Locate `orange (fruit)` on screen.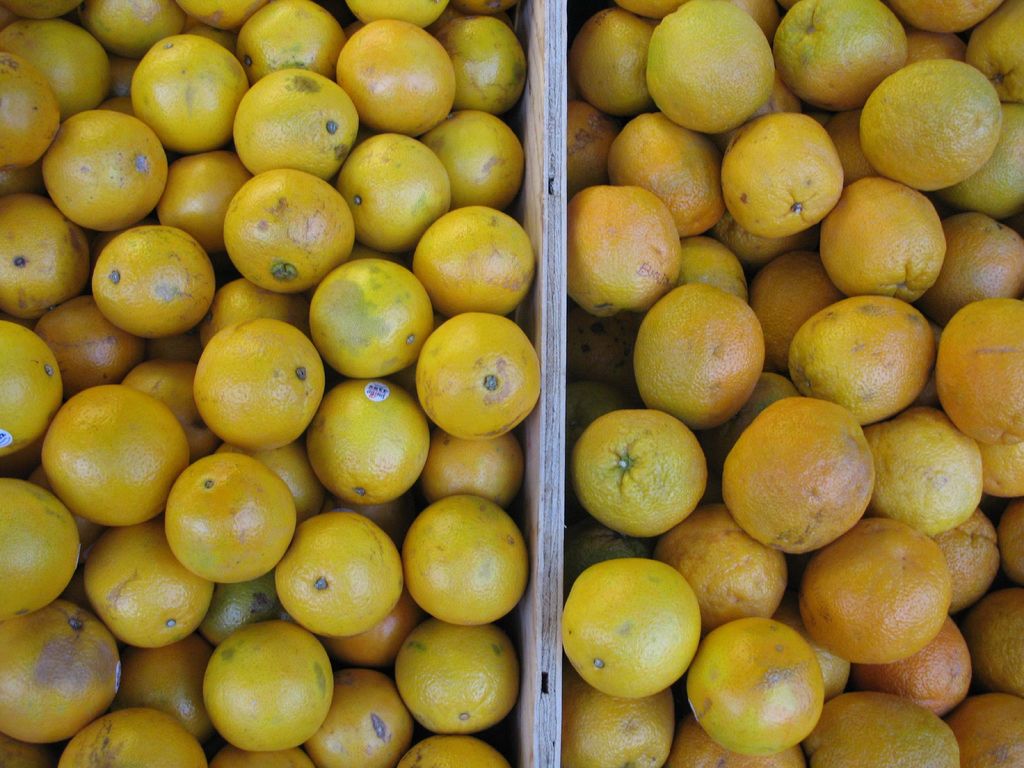
On screen at 663, 506, 791, 605.
